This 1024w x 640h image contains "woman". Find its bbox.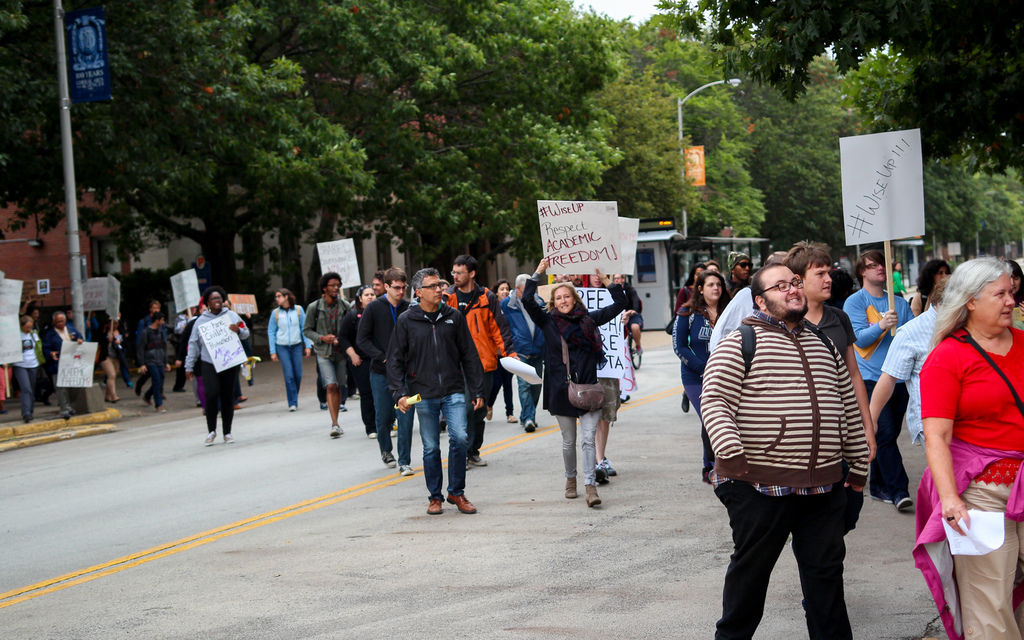
909/261/954/319.
